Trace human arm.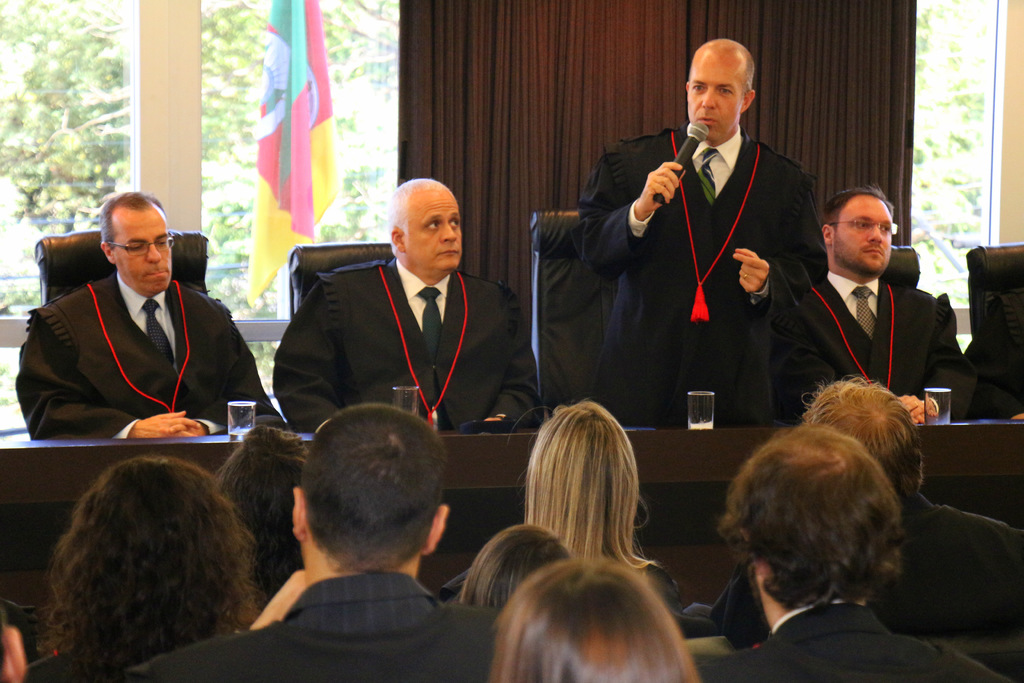
Traced to select_region(272, 272, 352, 441).
